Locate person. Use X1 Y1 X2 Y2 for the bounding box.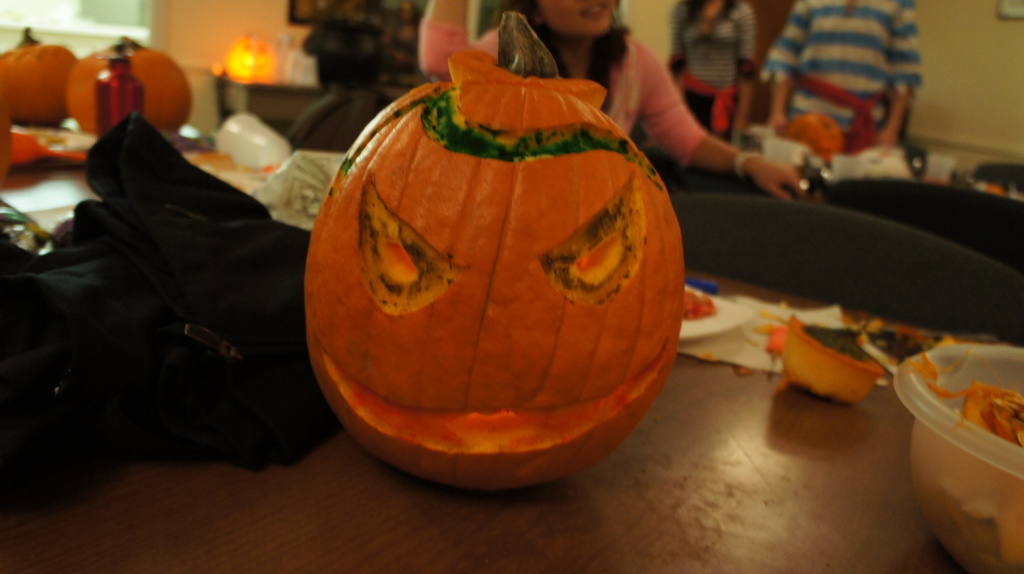
283 0 439 98.
